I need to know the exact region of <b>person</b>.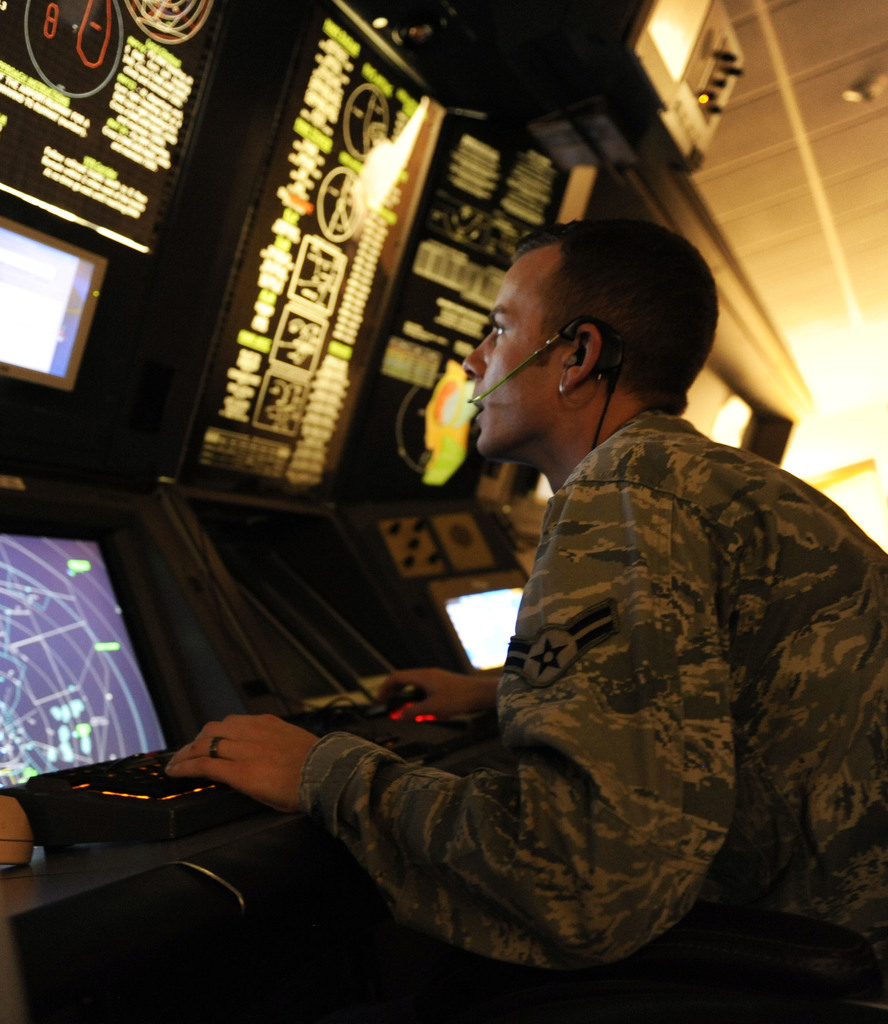
Region: (207, 191, 857, 996).
